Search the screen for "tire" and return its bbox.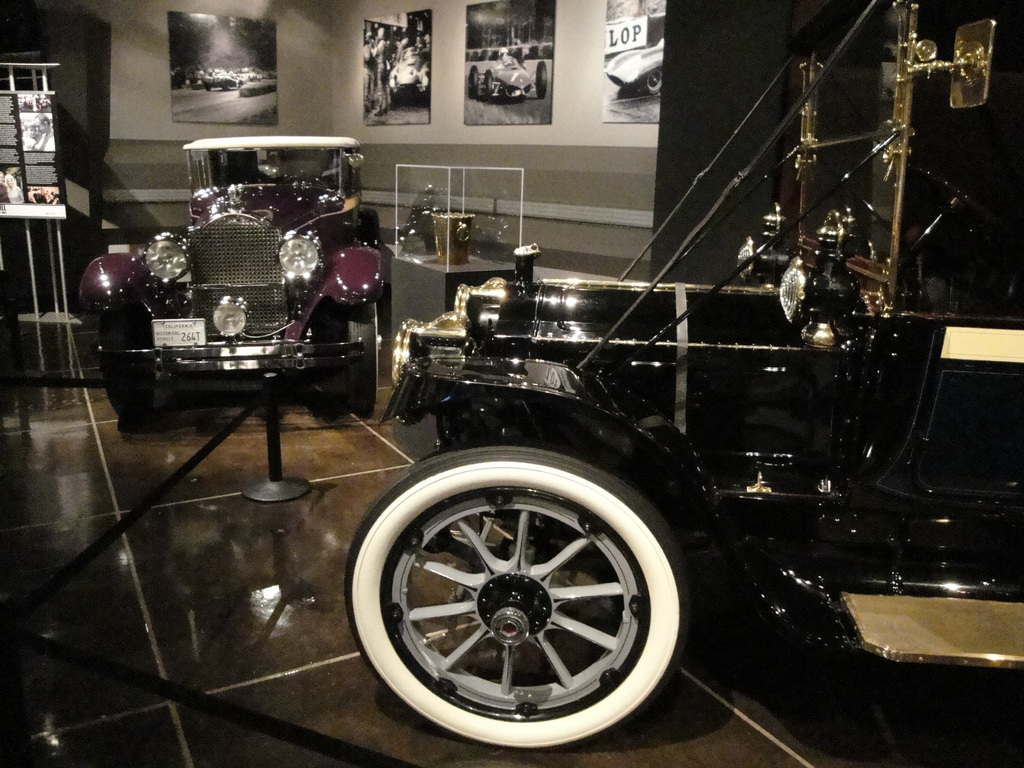
Found: (100, 312, 154, 413).
